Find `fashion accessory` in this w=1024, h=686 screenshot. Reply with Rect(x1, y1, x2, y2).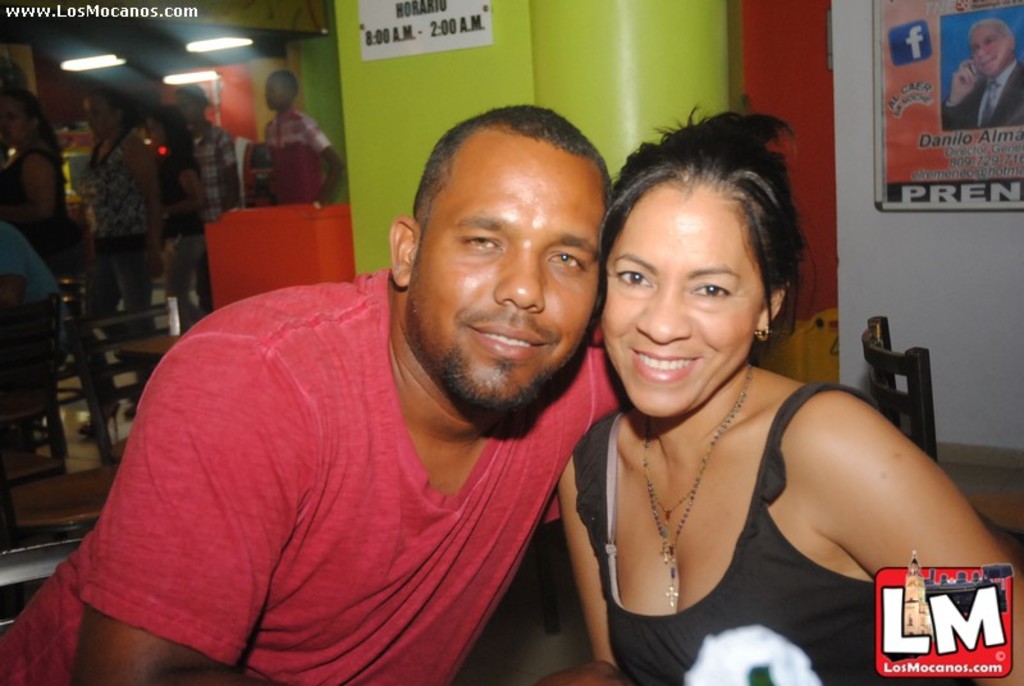
Rect(753, 321, 765, 334).
